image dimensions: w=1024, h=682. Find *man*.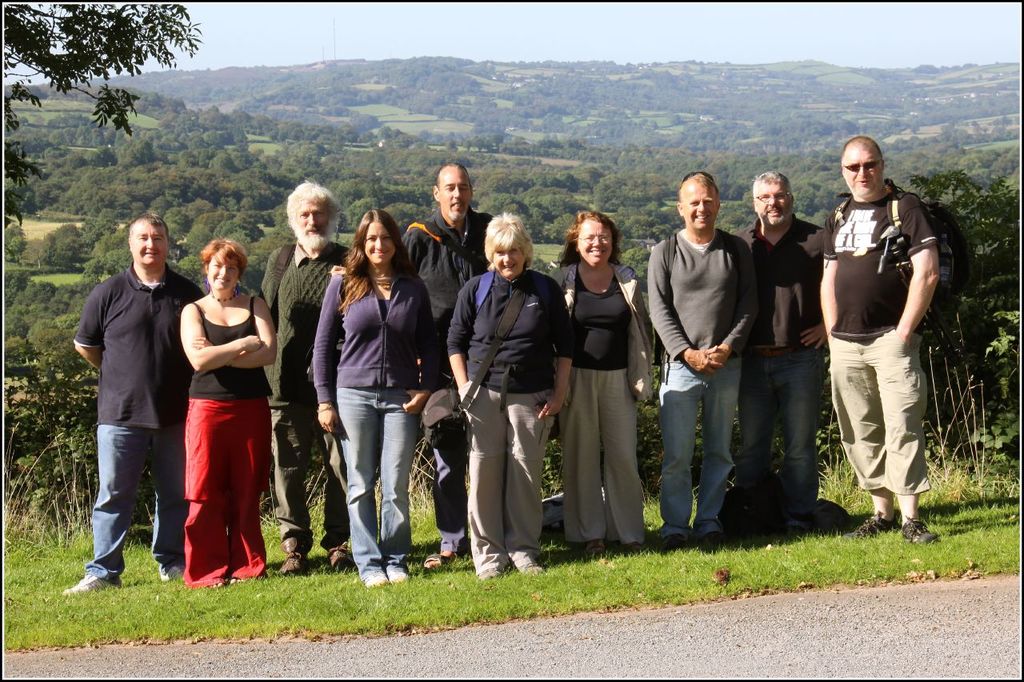
730:167:821:536.
